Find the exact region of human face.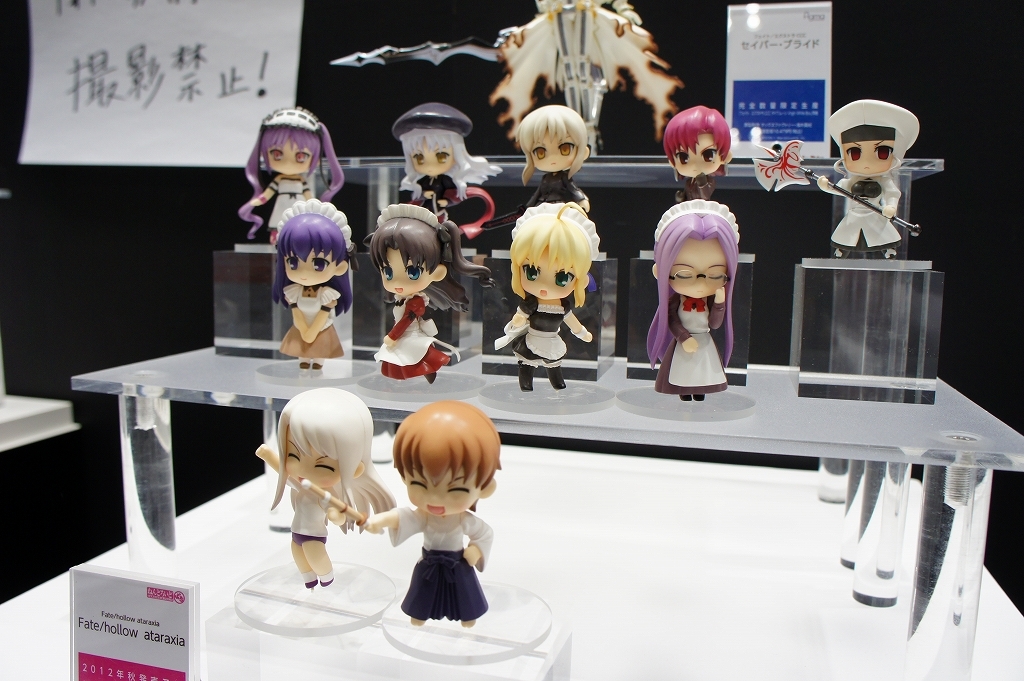
Exact region: box(531, 130, 577, 173).
